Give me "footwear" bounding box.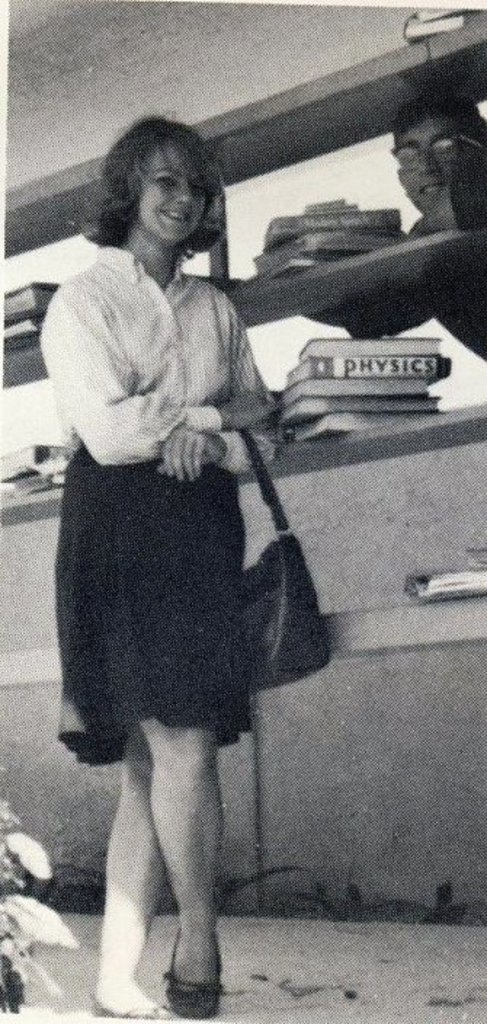
rect(83, 995, 166, 1023).
